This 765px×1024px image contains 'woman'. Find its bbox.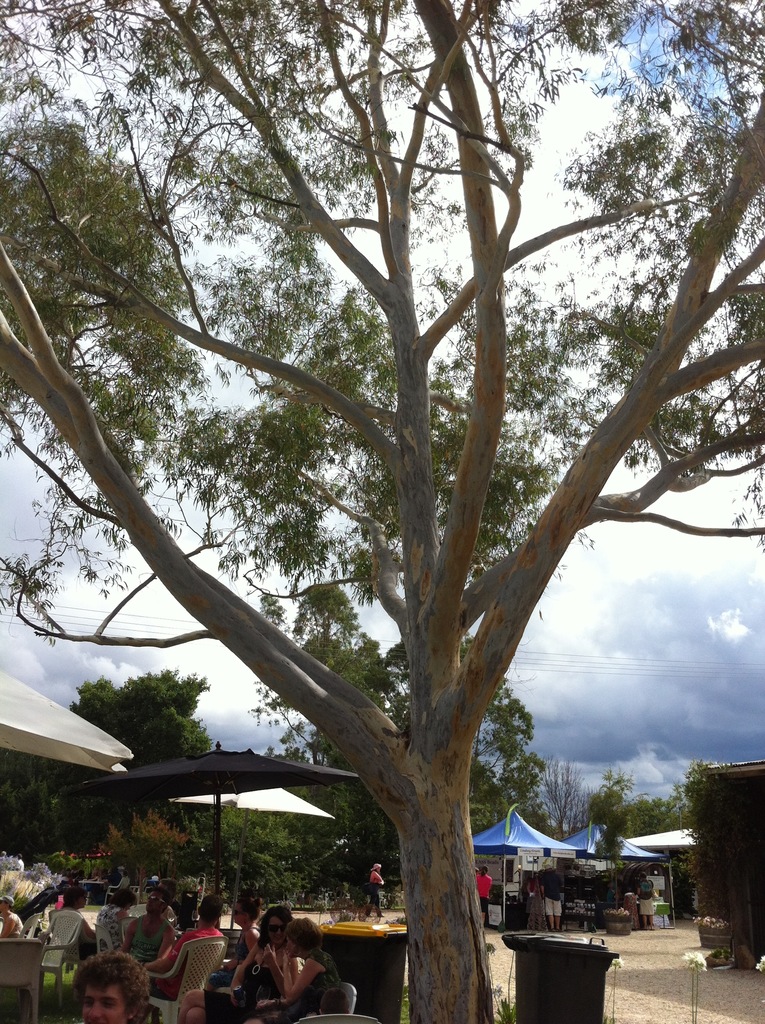
(180,908,293,1023).
